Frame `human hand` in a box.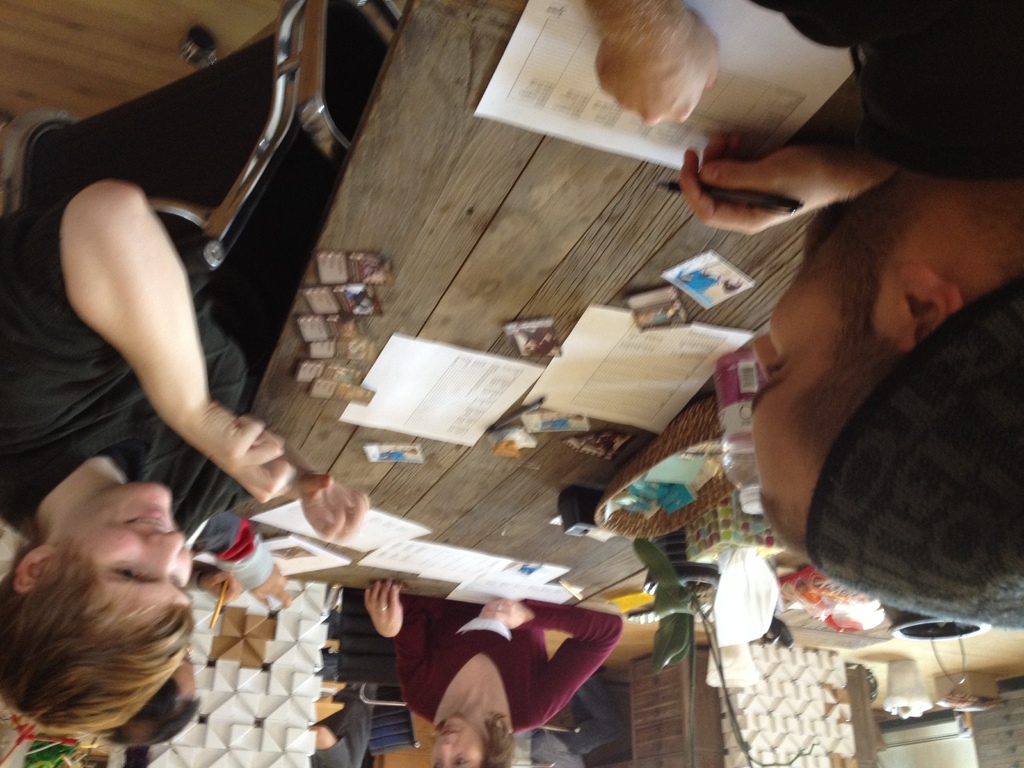
{"x1": 293, "y1": 470, "x2": 371, "y2": 548}.
